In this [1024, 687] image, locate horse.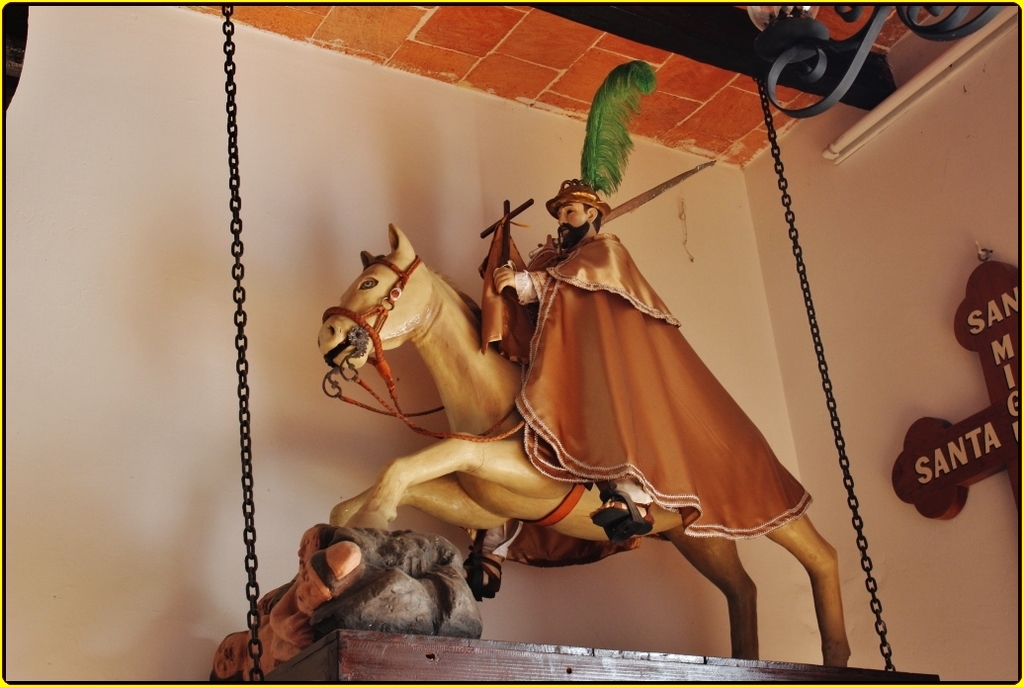
Bounding box: region(313, 225, 853, 669).
